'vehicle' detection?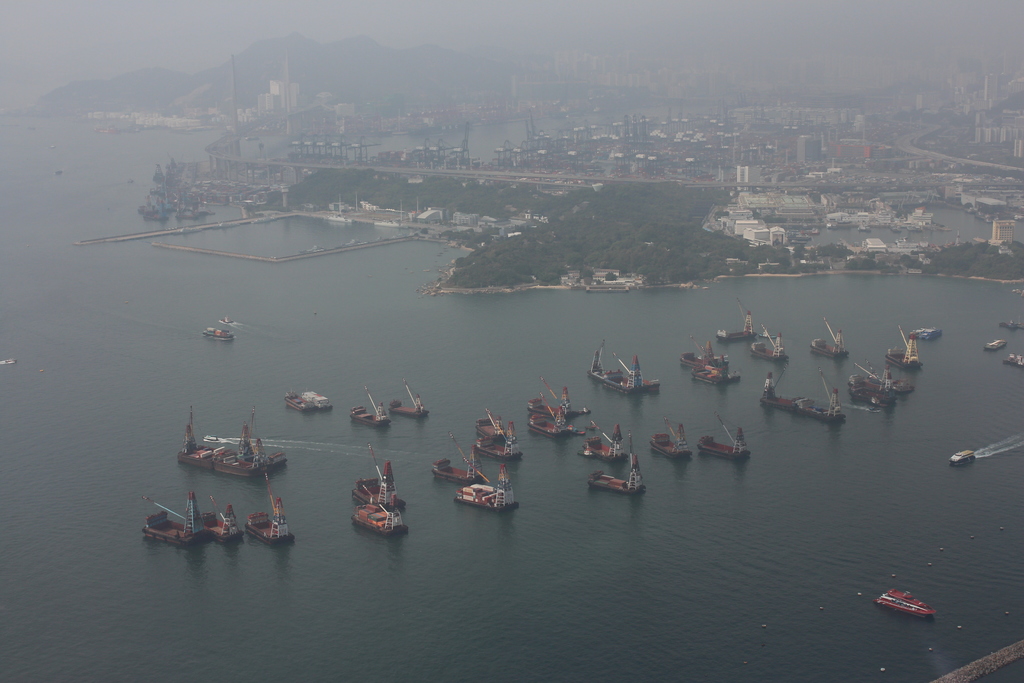
354:459:400:509
